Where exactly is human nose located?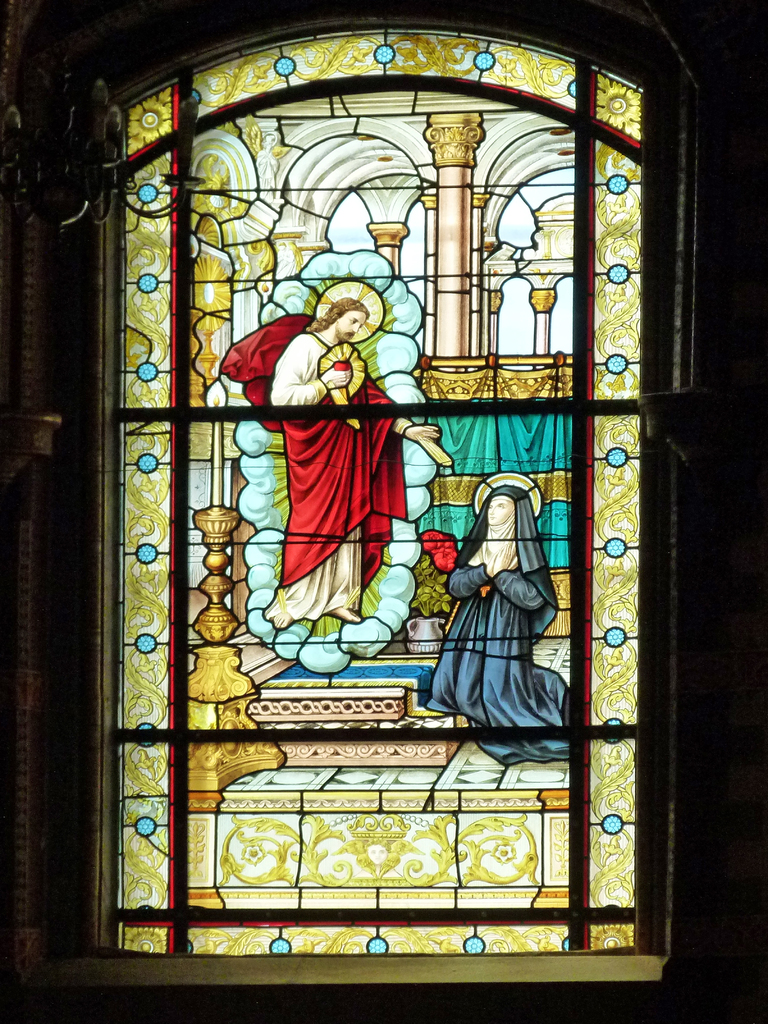
Its bounding box is {"x1": 490, "y1": 504, "x2": 495, "y2": 515}.
